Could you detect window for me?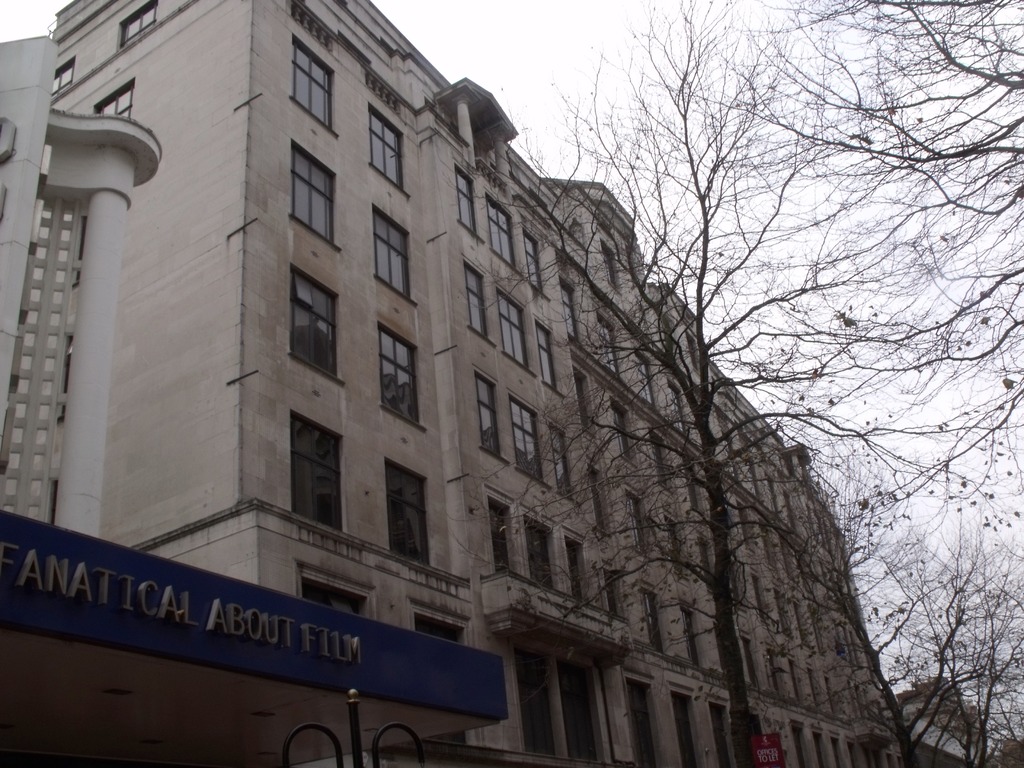
Detection result: (x1=488, y1=189, x2=518, y2=273).
